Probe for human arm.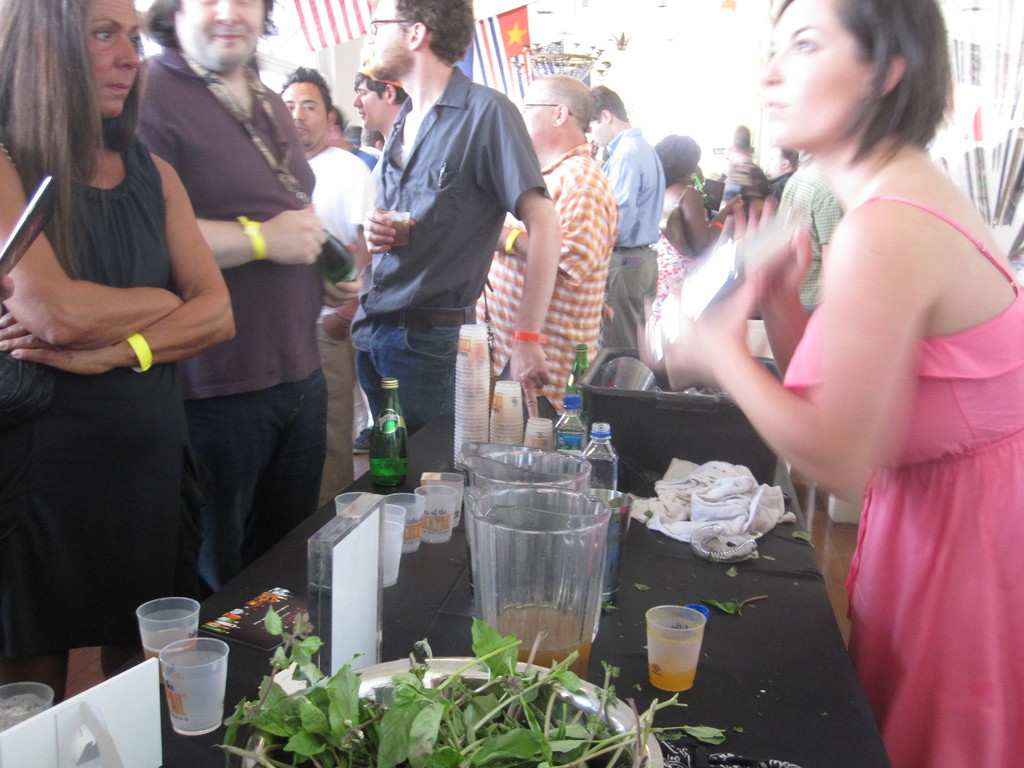
Probe result: 718, 195, 822, 382.
